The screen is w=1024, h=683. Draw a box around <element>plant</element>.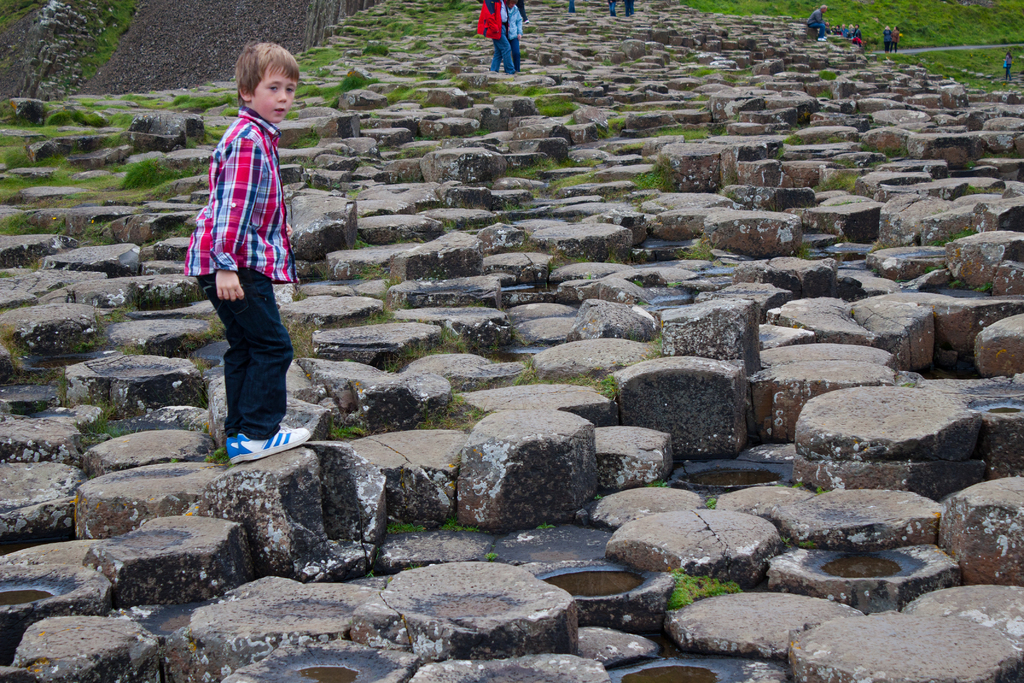
<box>76,219,109,242</box>.
